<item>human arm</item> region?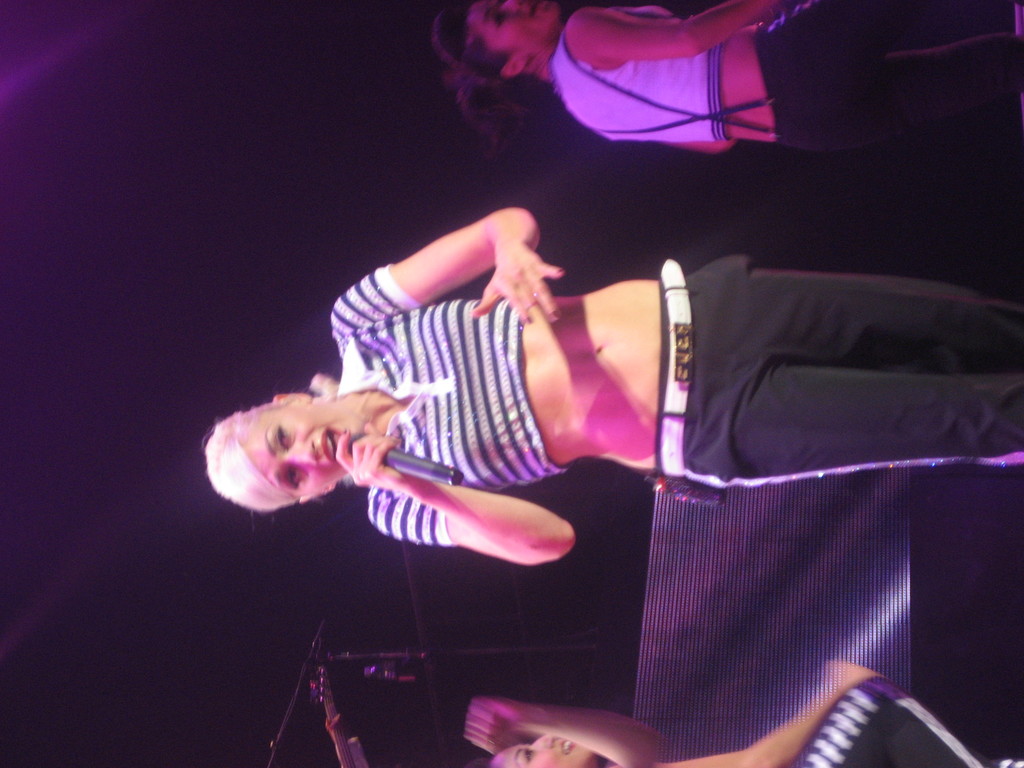
x1=461, y1=712, x2=659, y2=767
